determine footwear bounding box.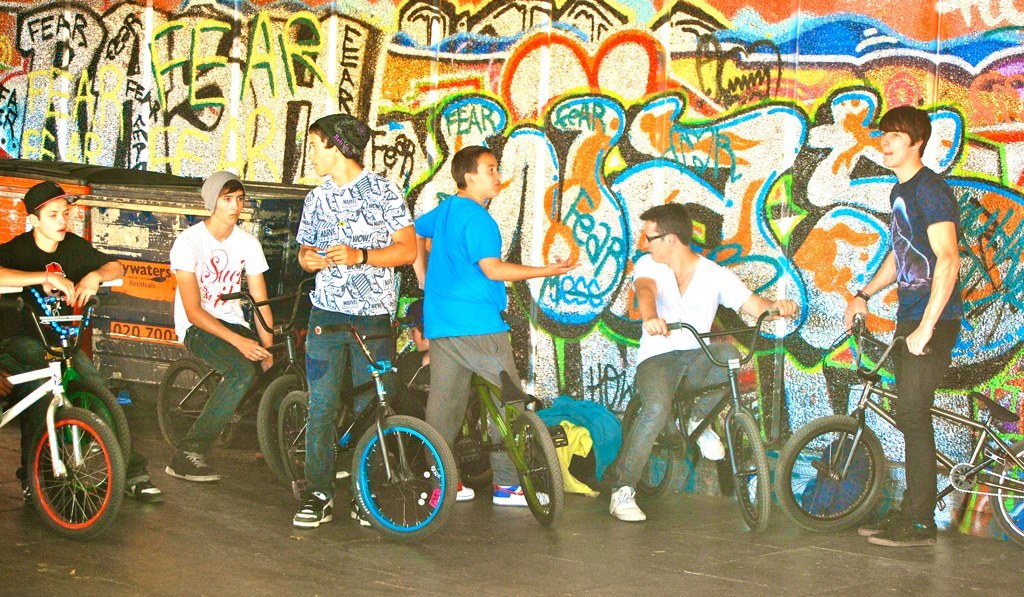
Determined: 165:450:218:483.
